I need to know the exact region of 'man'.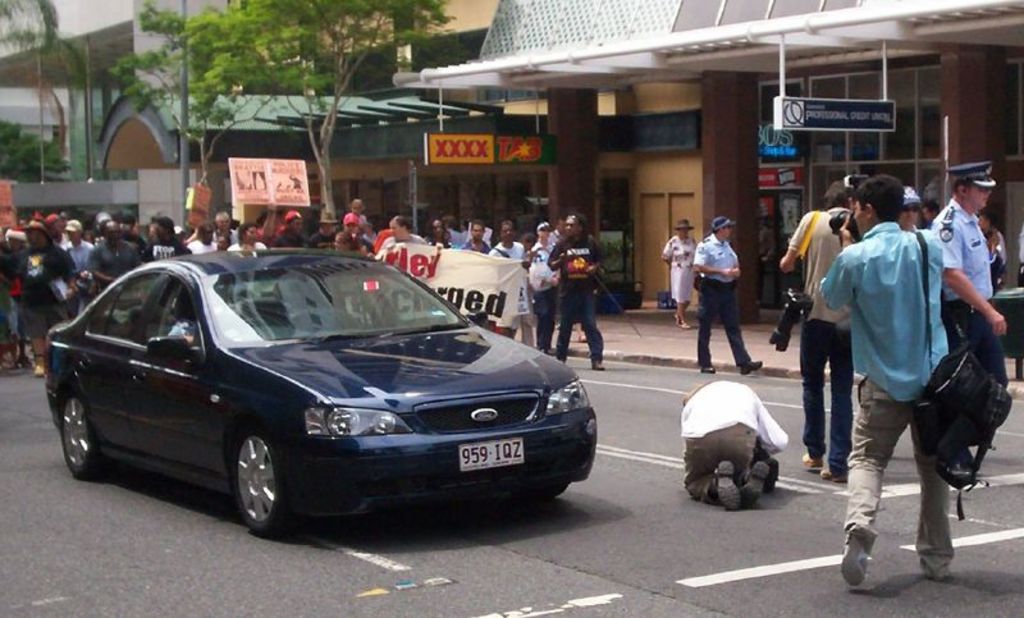
Region: box=[374, 215, 426, 264].
